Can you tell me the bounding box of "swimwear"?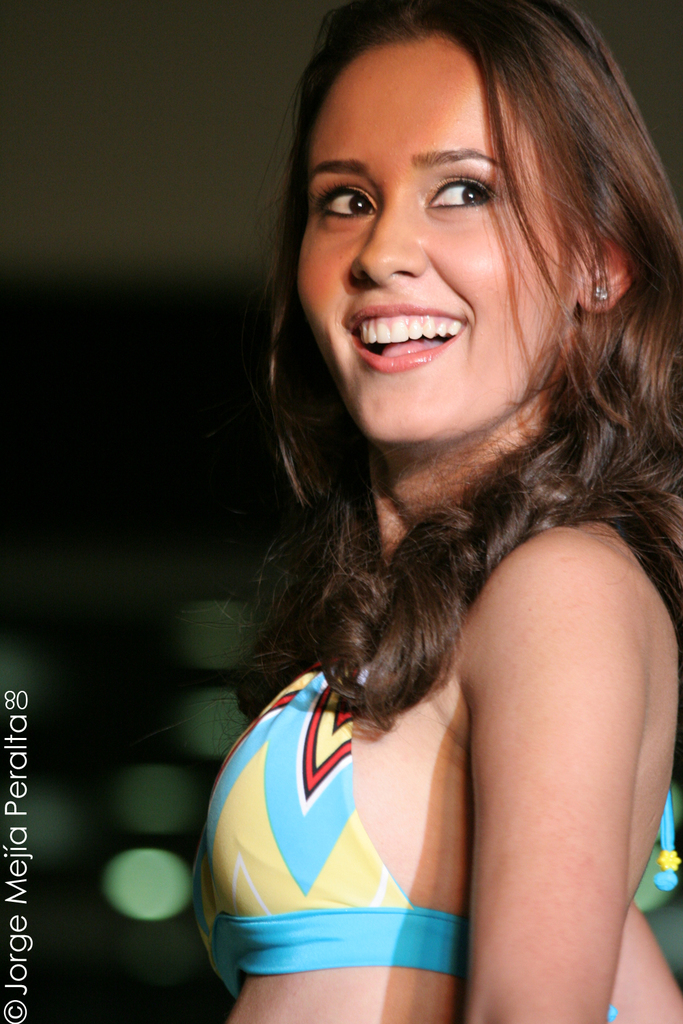
pyautogui.locateOnScreen(180, 649, 682, 1019).
